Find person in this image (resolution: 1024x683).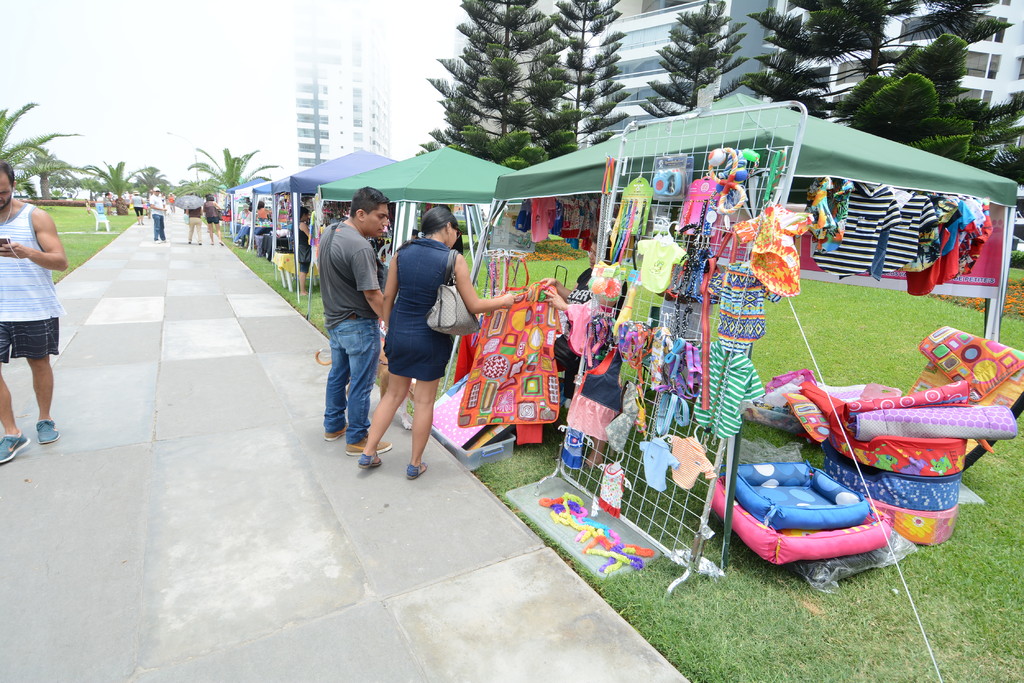
bbox=(0, 161, 65, 463).
